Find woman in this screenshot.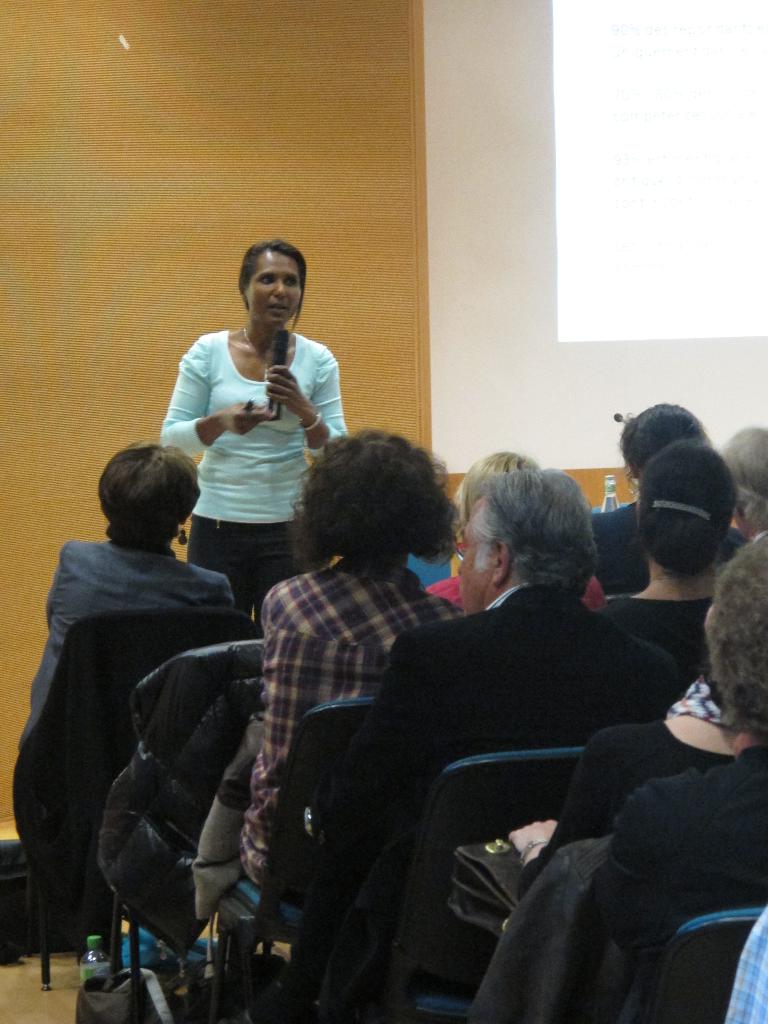
The bounding box for woman is {"x1": 401, "y1": 536, "x2": 767, "y2": 1003}.
